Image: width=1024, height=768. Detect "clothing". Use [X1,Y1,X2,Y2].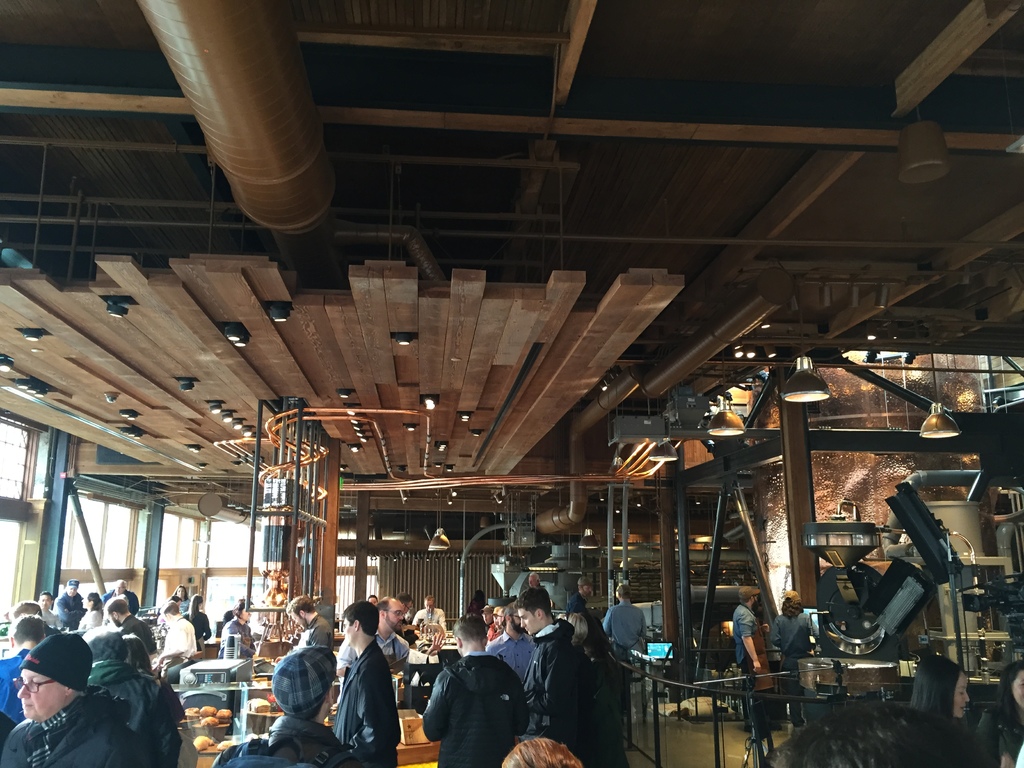
[217,619,257,656].
